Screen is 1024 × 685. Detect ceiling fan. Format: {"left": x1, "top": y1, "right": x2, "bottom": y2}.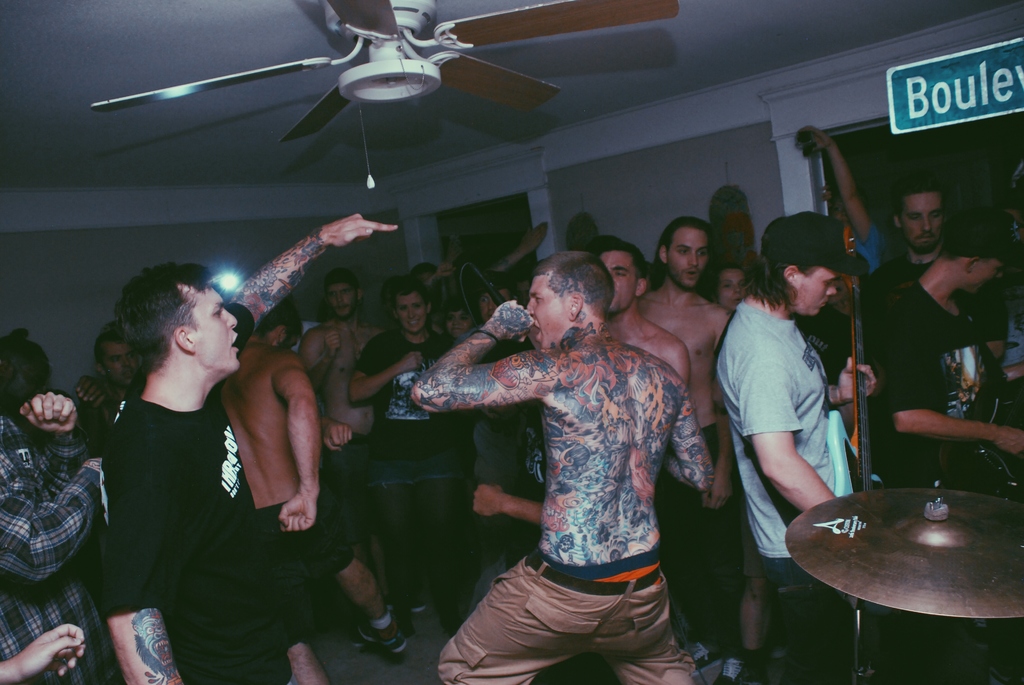
{"left": 87, "top": 0, "right": 678, "bottom": 191}.
